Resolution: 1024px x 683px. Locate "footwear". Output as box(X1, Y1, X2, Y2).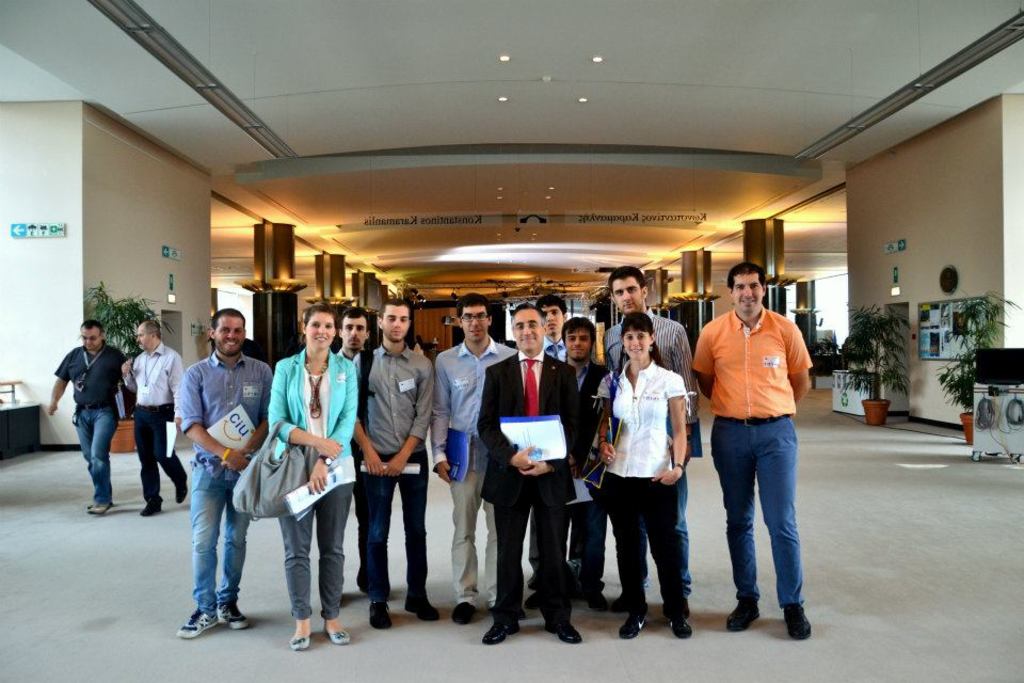
box(587, 592, 606, 609).
